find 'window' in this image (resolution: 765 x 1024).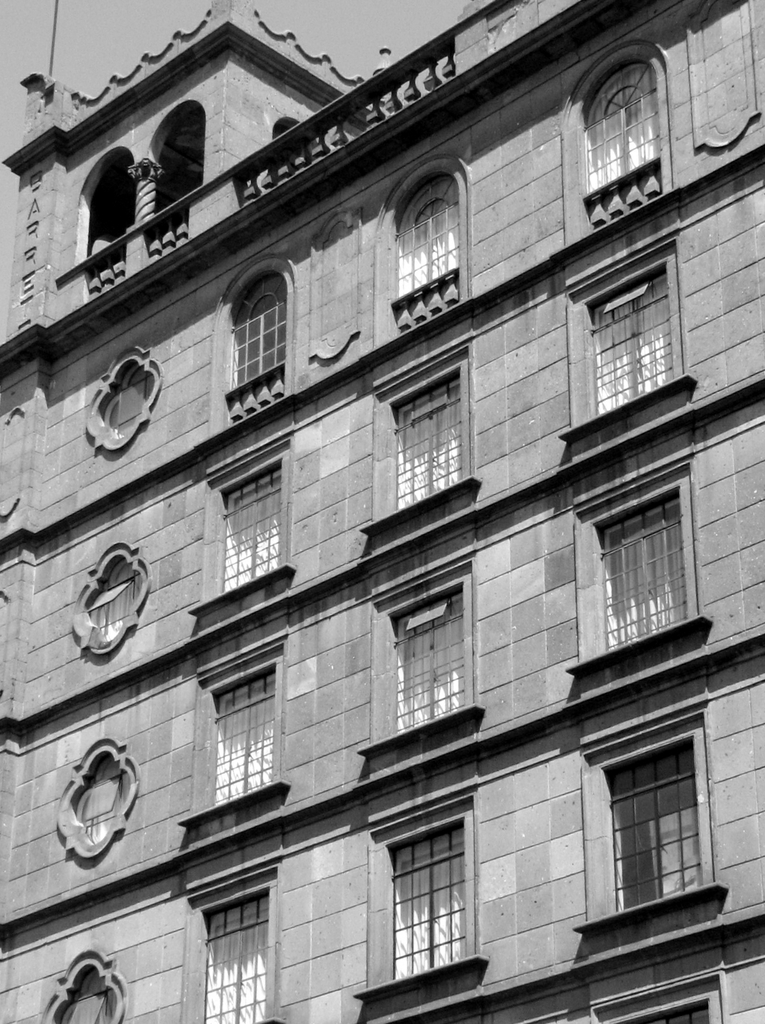
[x1=357, y1=344, x2=483, y2=532].
